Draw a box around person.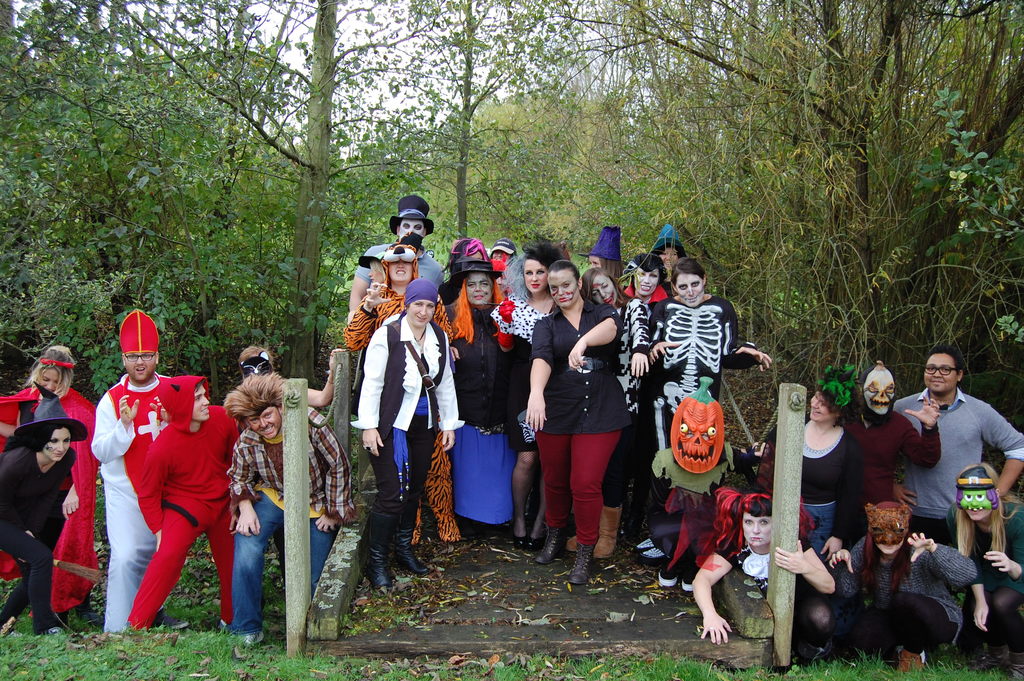
l=228, t=368, r=364, b=646.
